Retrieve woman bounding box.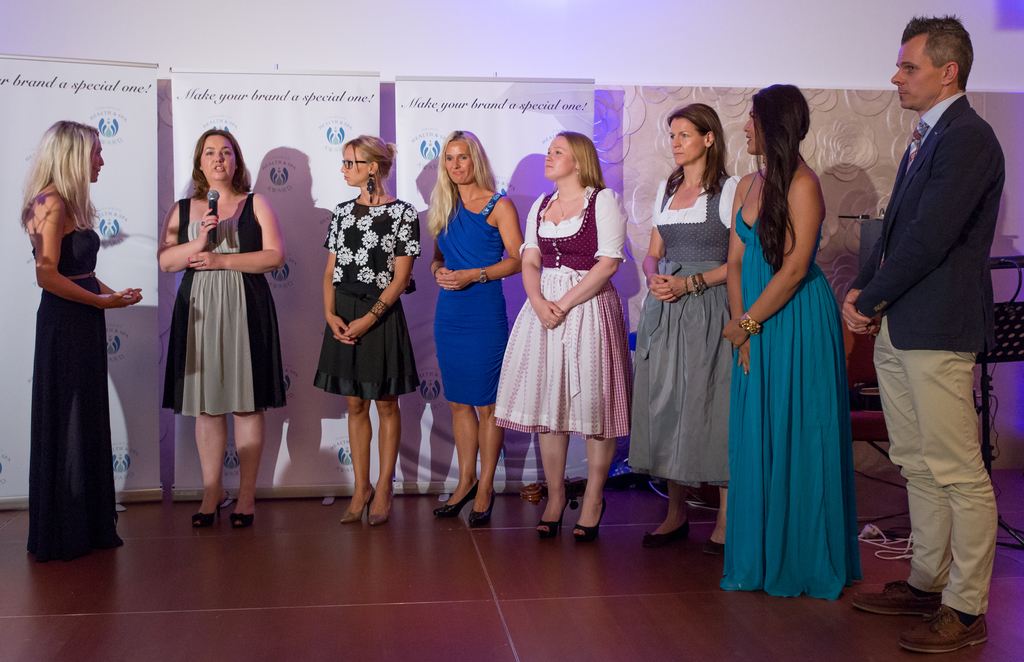
Bounding box: 497:129:635:530.
